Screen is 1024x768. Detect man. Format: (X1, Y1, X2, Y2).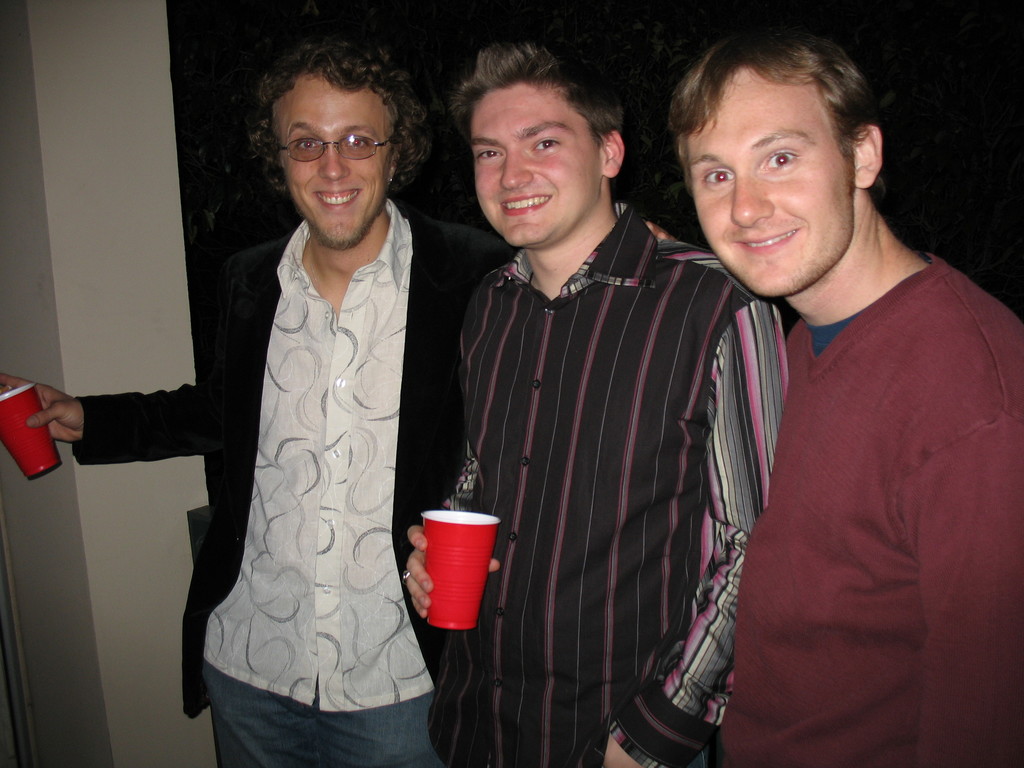
(667, 33, 1023, 767).
